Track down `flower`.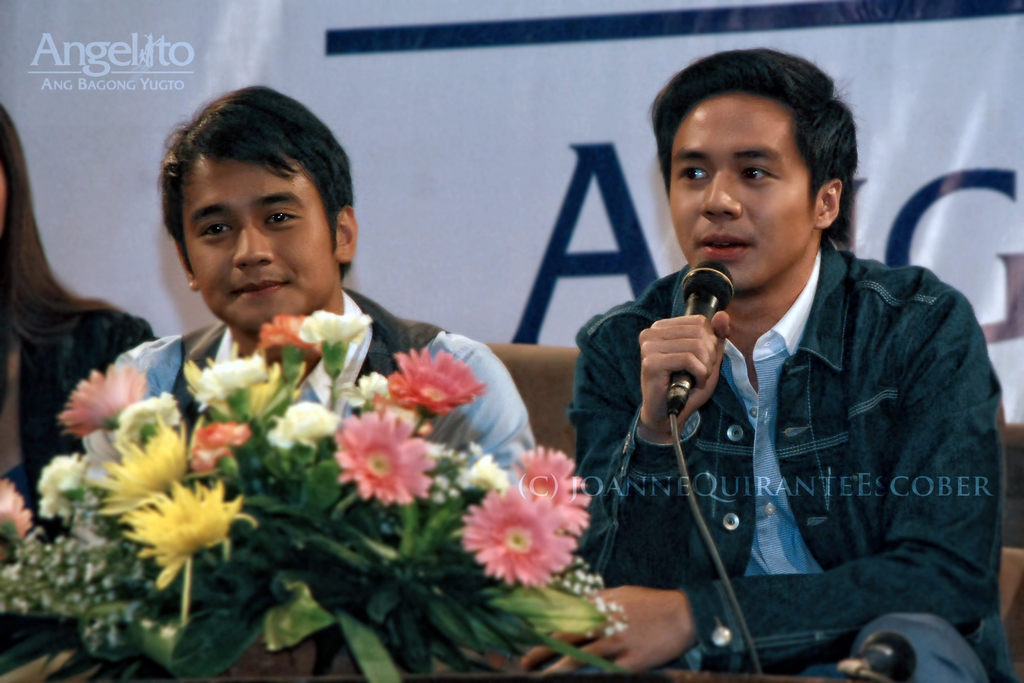
Tracked to [462, 447, 506, 492].
